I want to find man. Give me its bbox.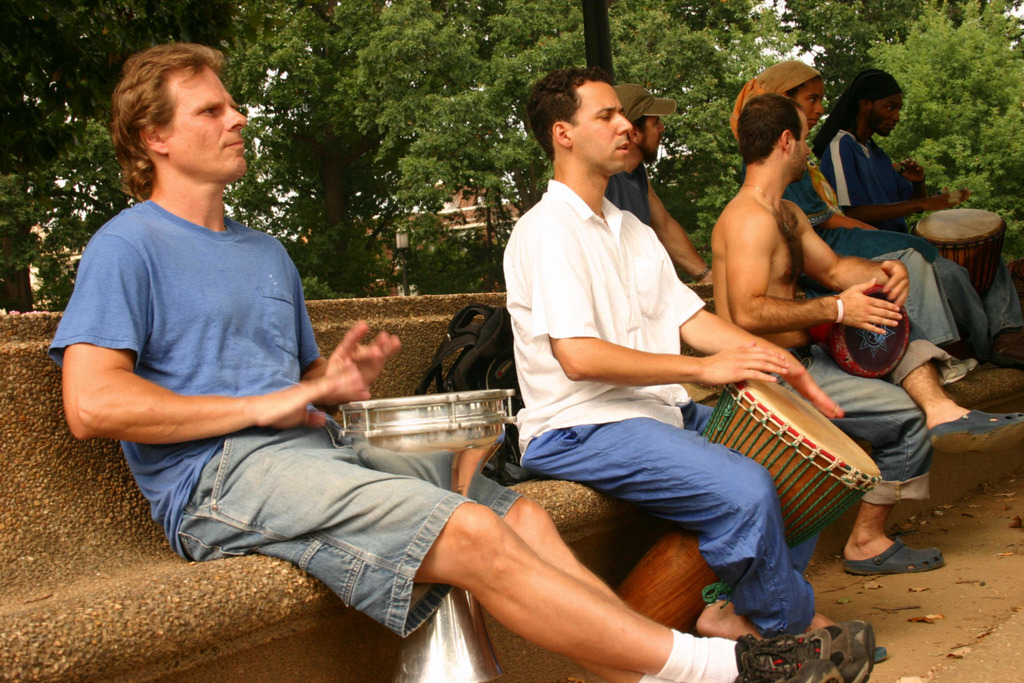
(x1=600, y1=83, x2=716, y2=288).
